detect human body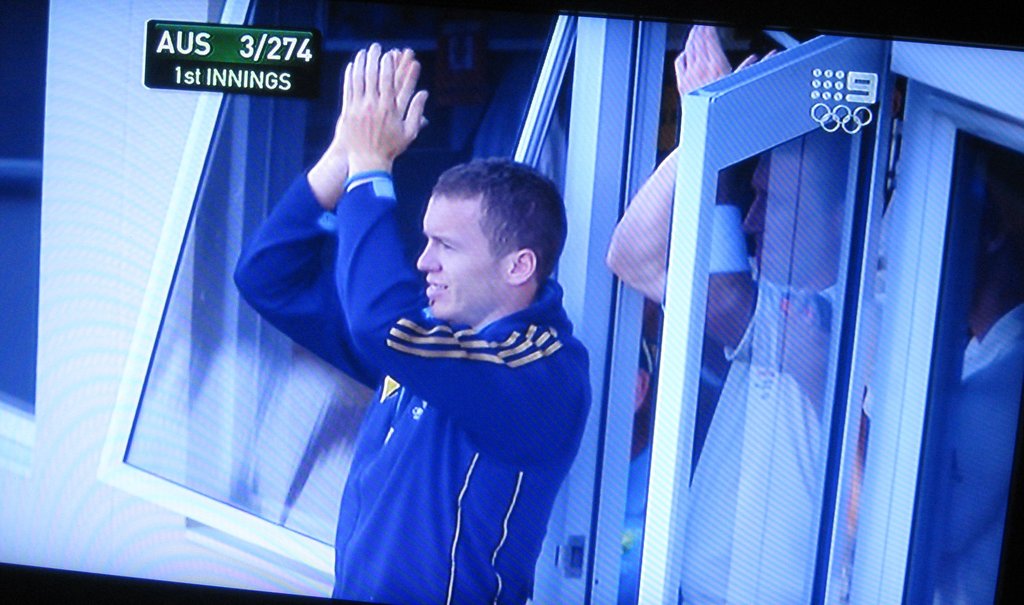
crop(286, 154, 608, 604)
